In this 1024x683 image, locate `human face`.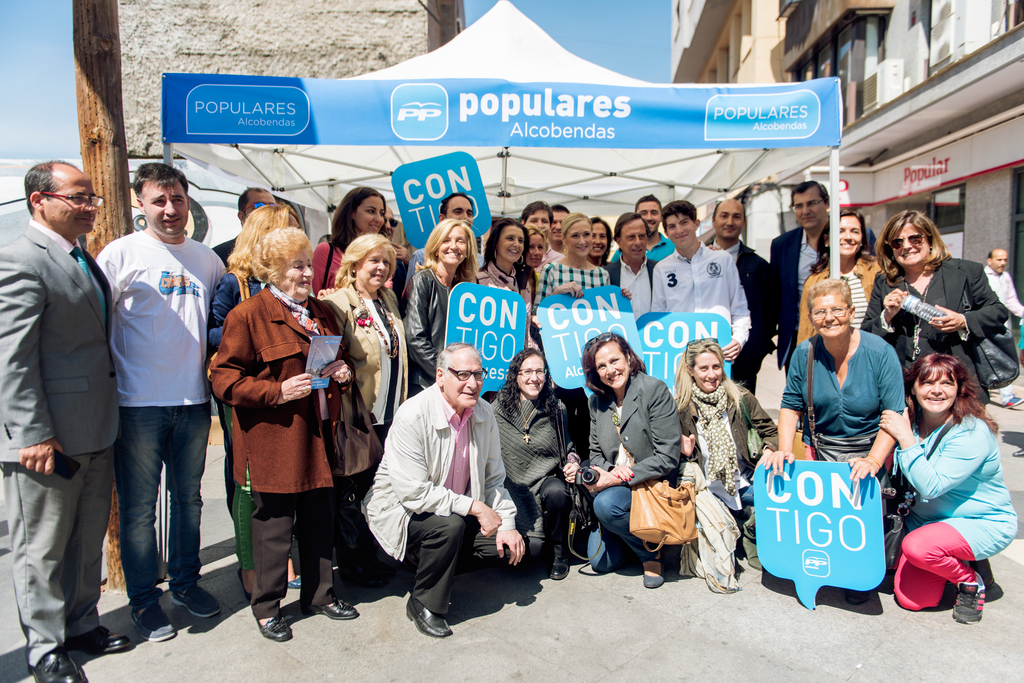
Bounding box: <bbox>595, 222, 607, 257</bbox>.
